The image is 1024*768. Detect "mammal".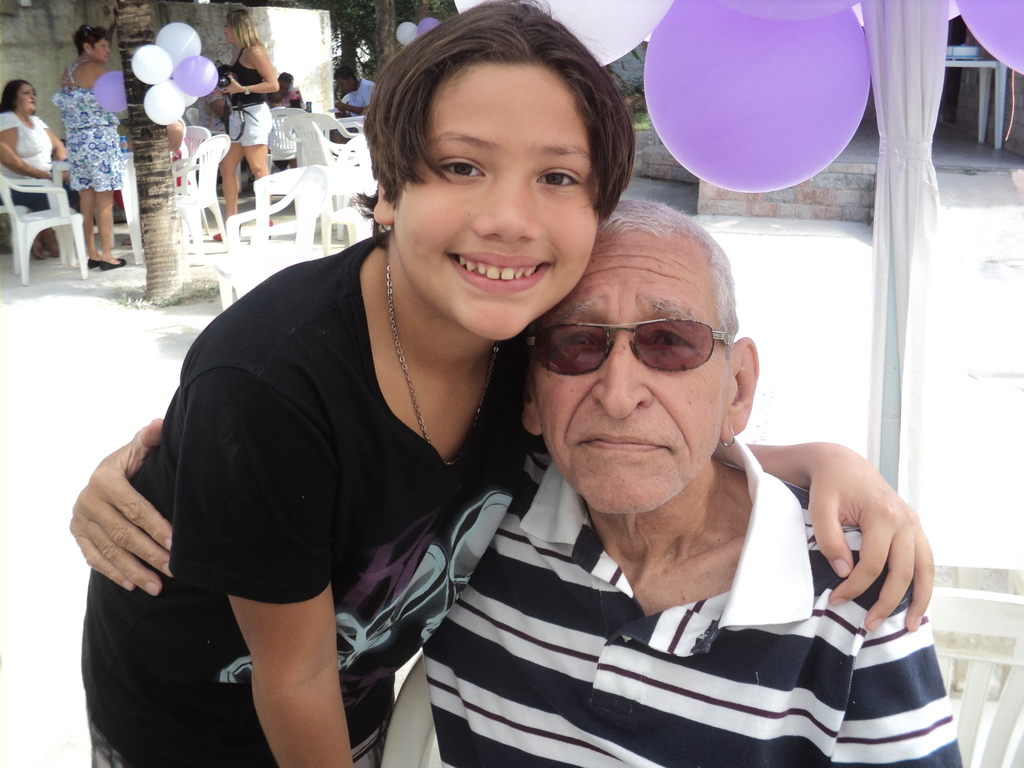
Detection: 51:23:129:271.
